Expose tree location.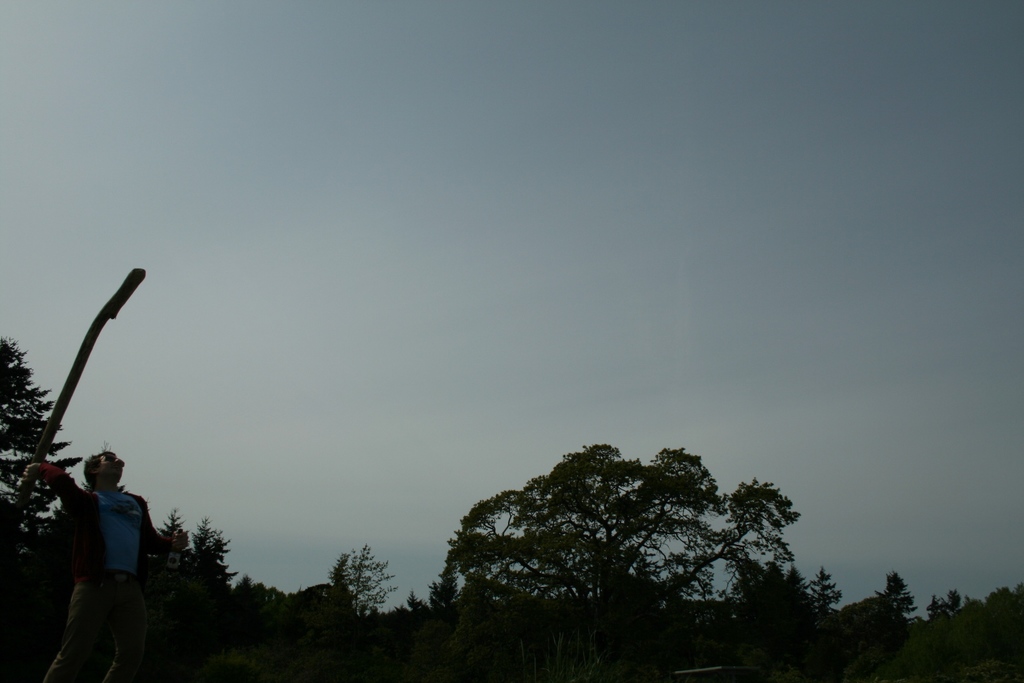
Exposed at 314:545:394:618.
